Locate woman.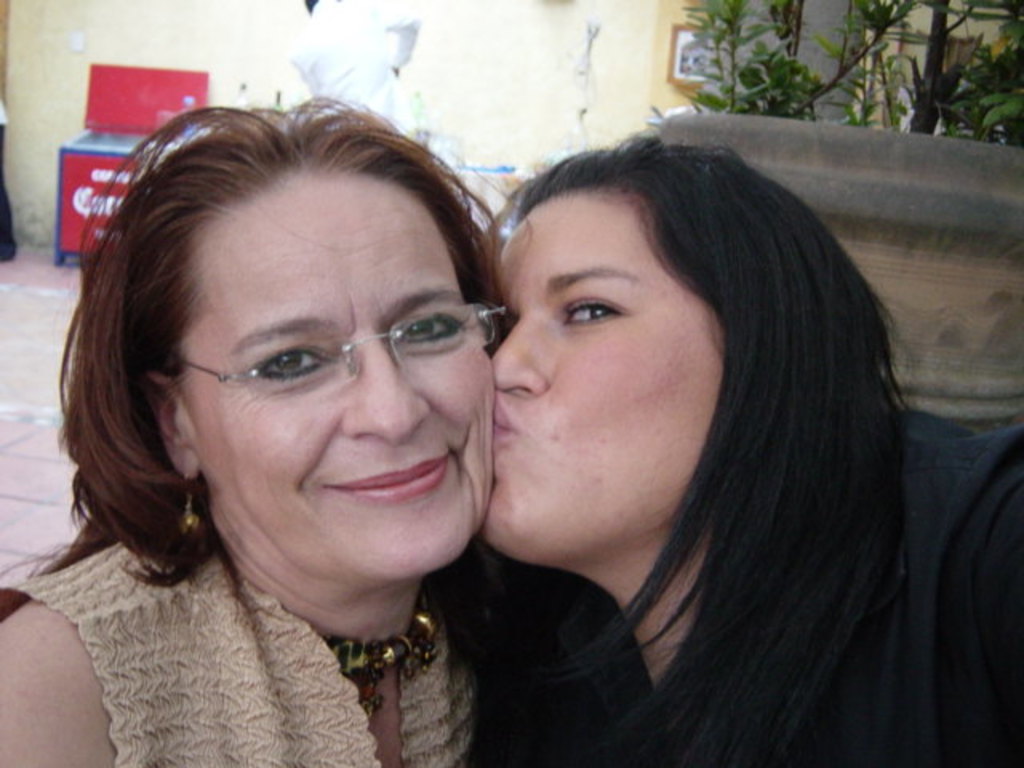
Bounding box: {"left": 432, "top": 128, "right": 1022, "bottom": 766}.
